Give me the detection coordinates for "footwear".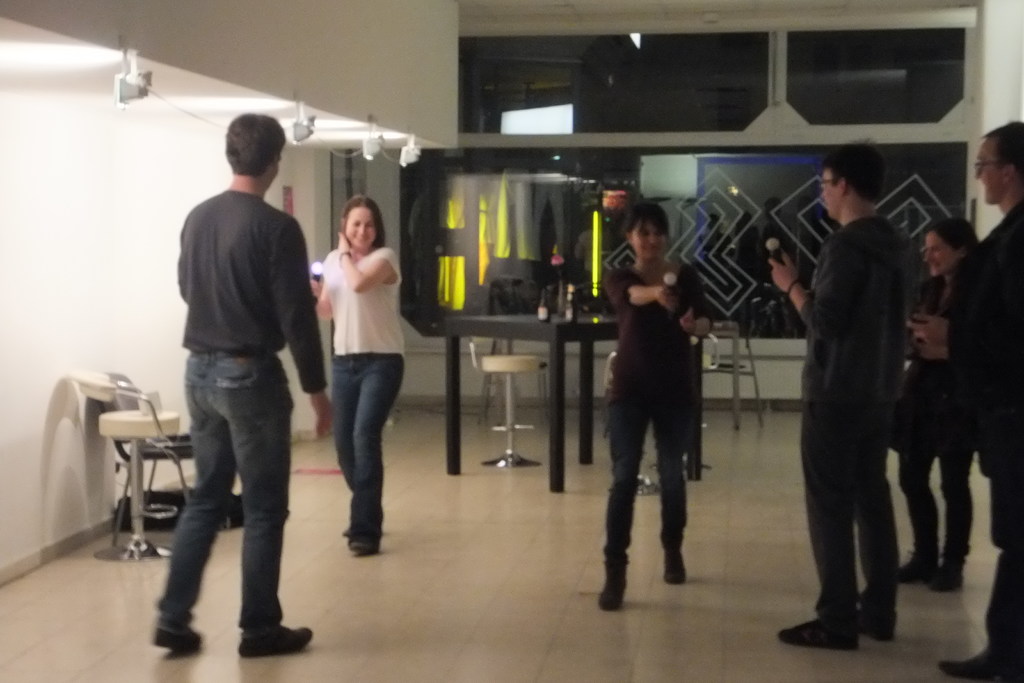
box(237, 626, 316, 655).
